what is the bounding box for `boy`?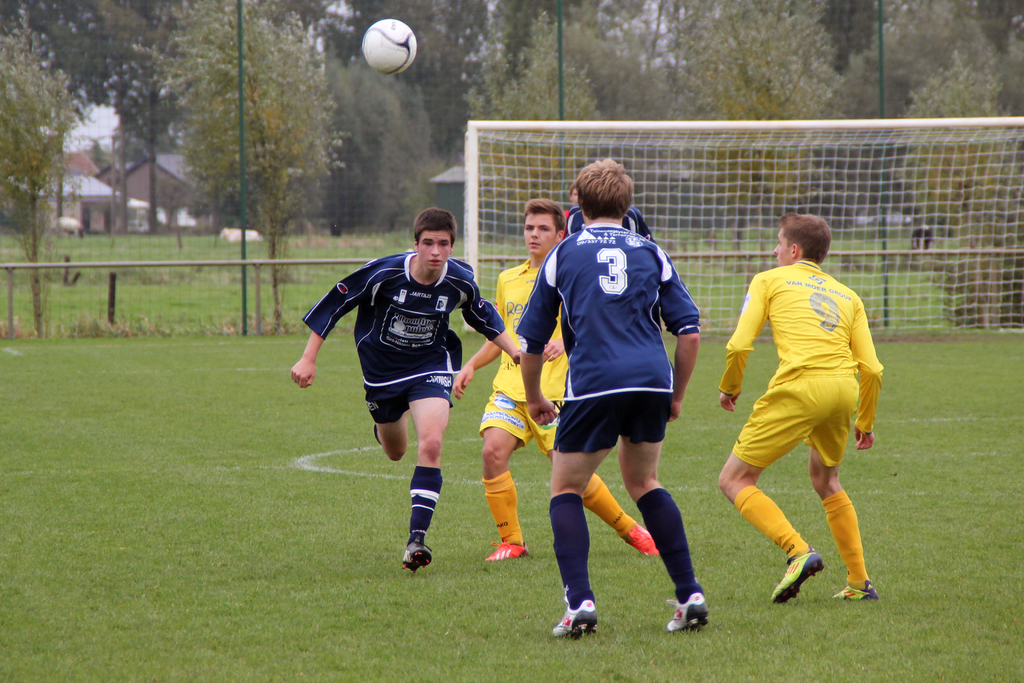
x1=515, y1=160, x2=708, y2=638.
